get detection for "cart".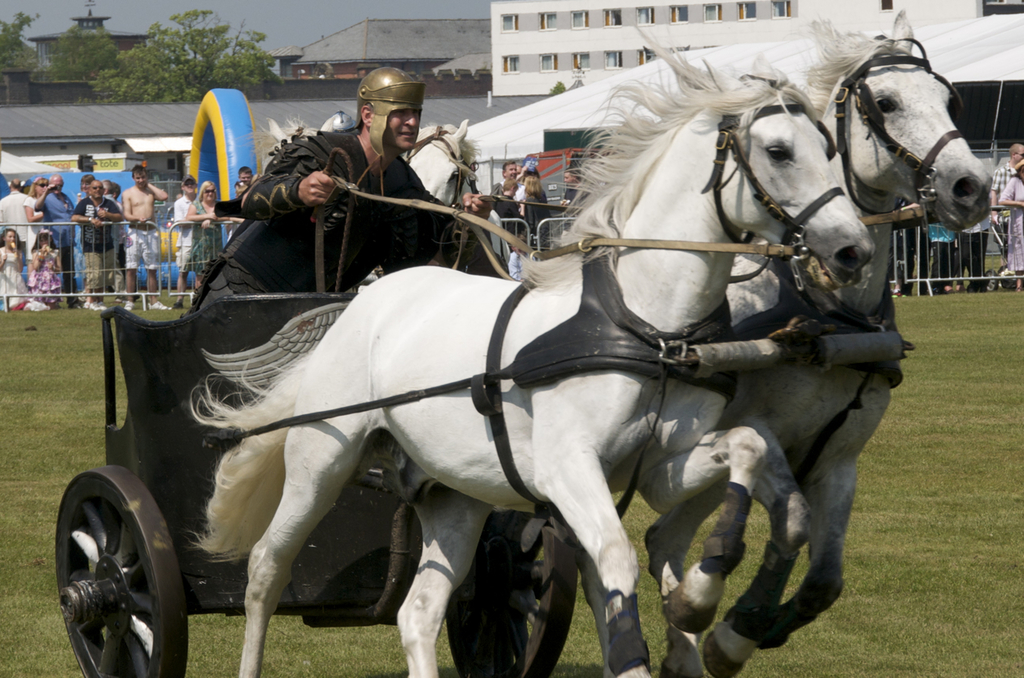
Detection: box=[54, 287, 915, 677].
